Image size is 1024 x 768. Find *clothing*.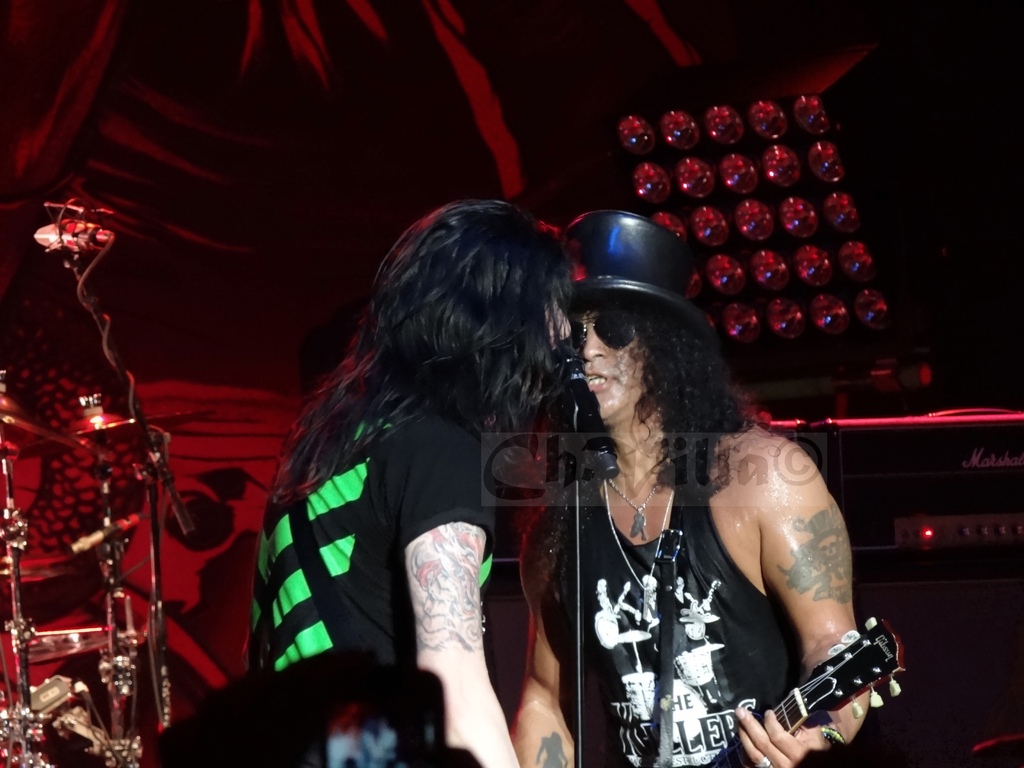
548,389,864,746.
